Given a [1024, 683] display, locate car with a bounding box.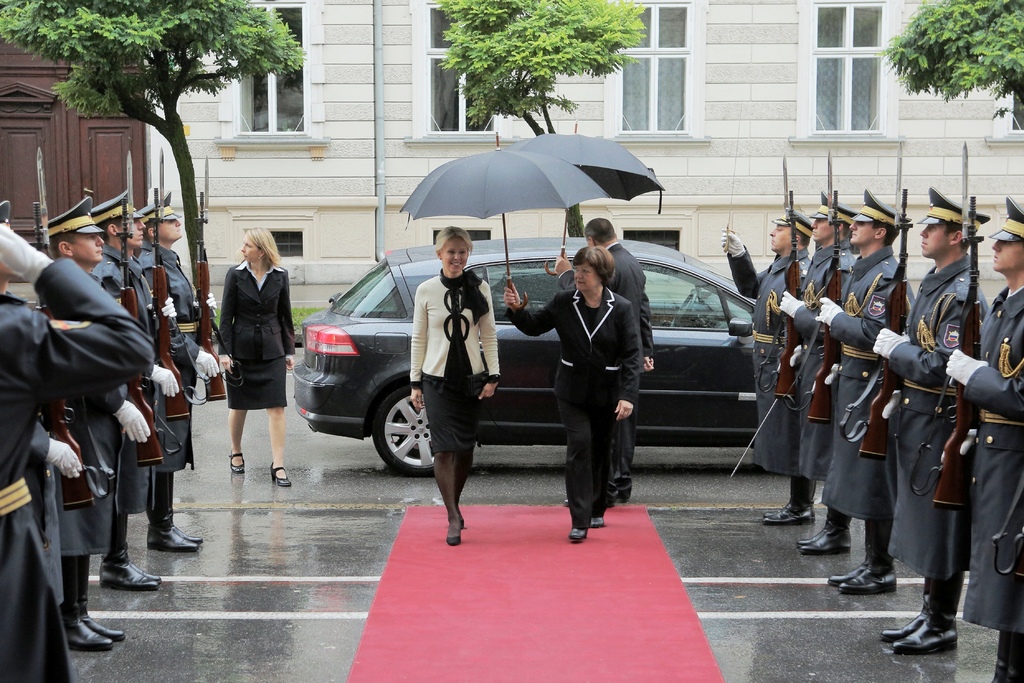
Located: {"left": 294, "top": 228, "right": 766, "bottom": 477}.
